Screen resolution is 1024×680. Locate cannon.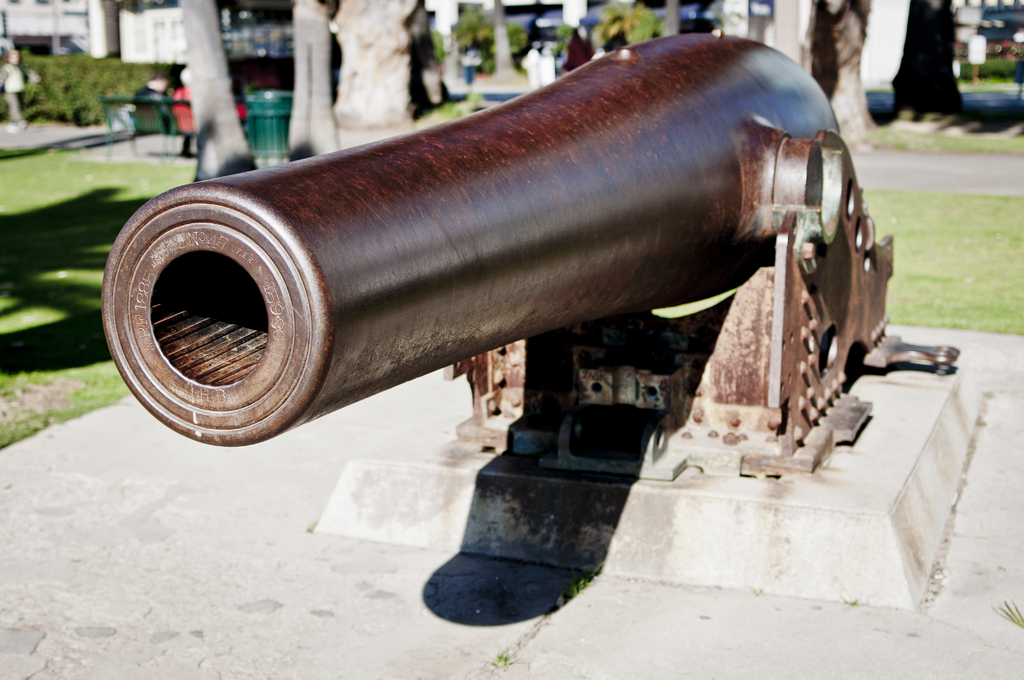
100, 31, 963, 483.
